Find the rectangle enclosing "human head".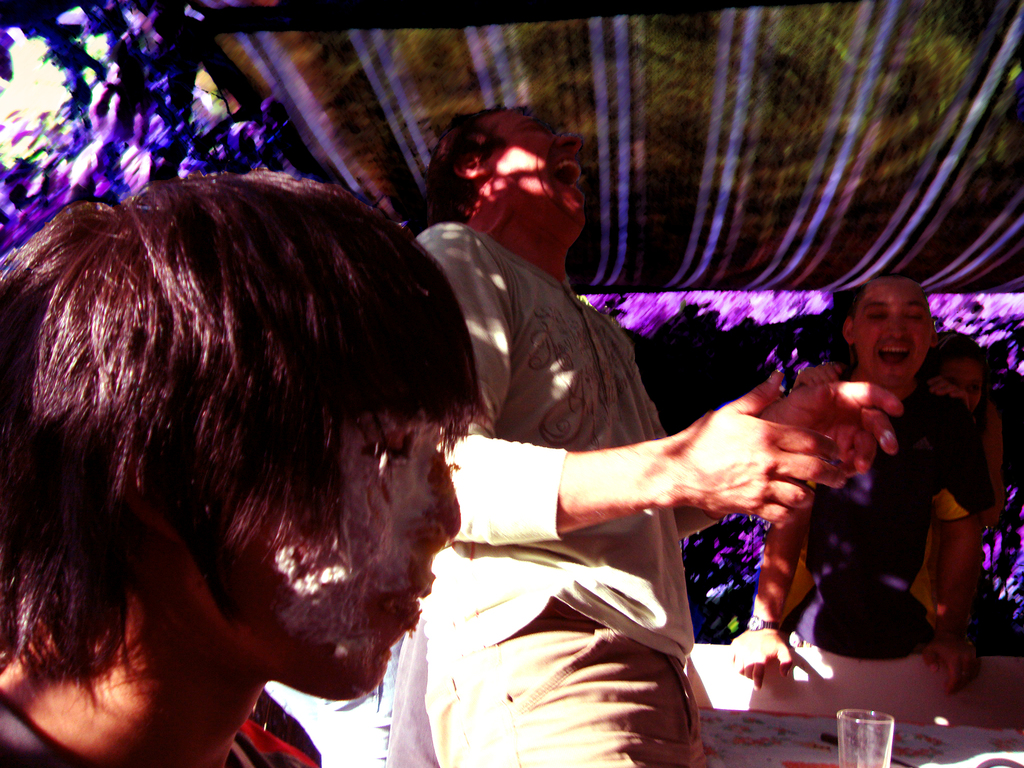
pyautogui.locateOnScreen(839, 273, 938, 388).
